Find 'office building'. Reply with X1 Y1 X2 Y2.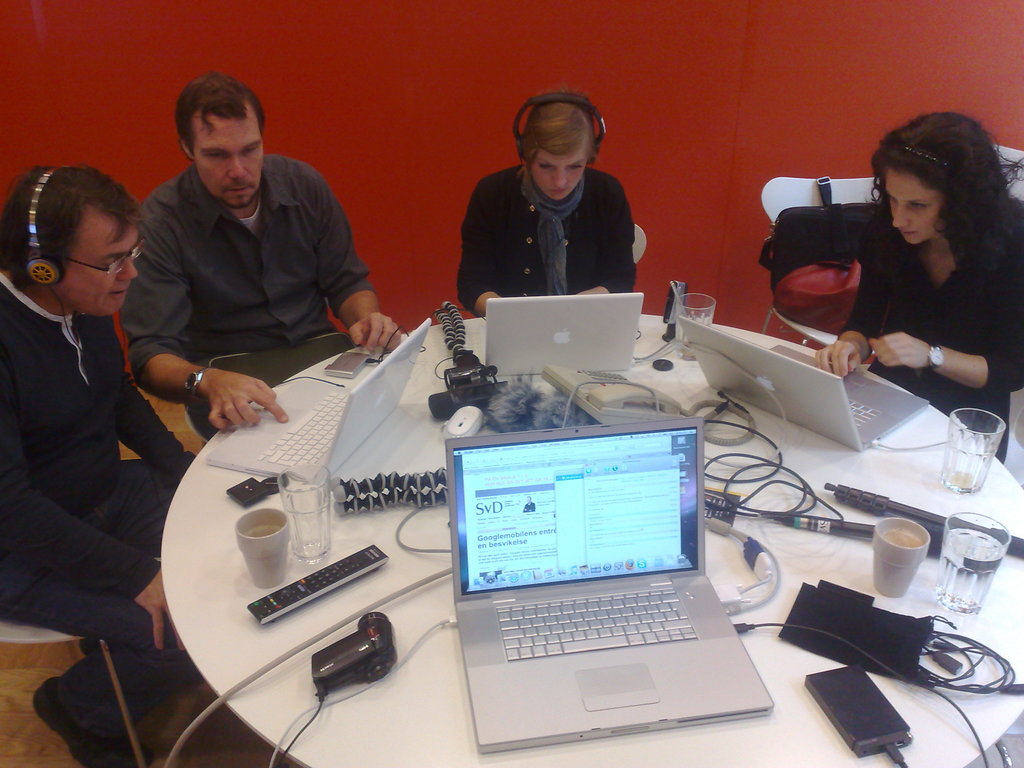
0 0 1023 767.
